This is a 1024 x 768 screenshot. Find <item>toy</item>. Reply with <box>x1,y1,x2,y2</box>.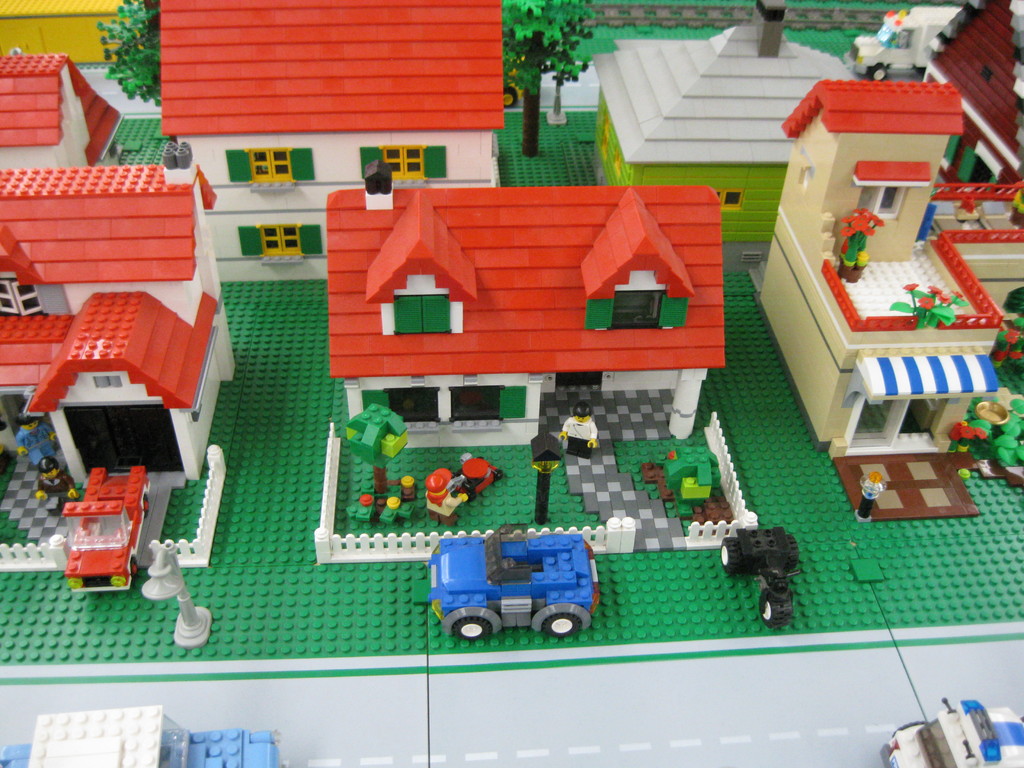
<box>29,451,76,507</box>.
